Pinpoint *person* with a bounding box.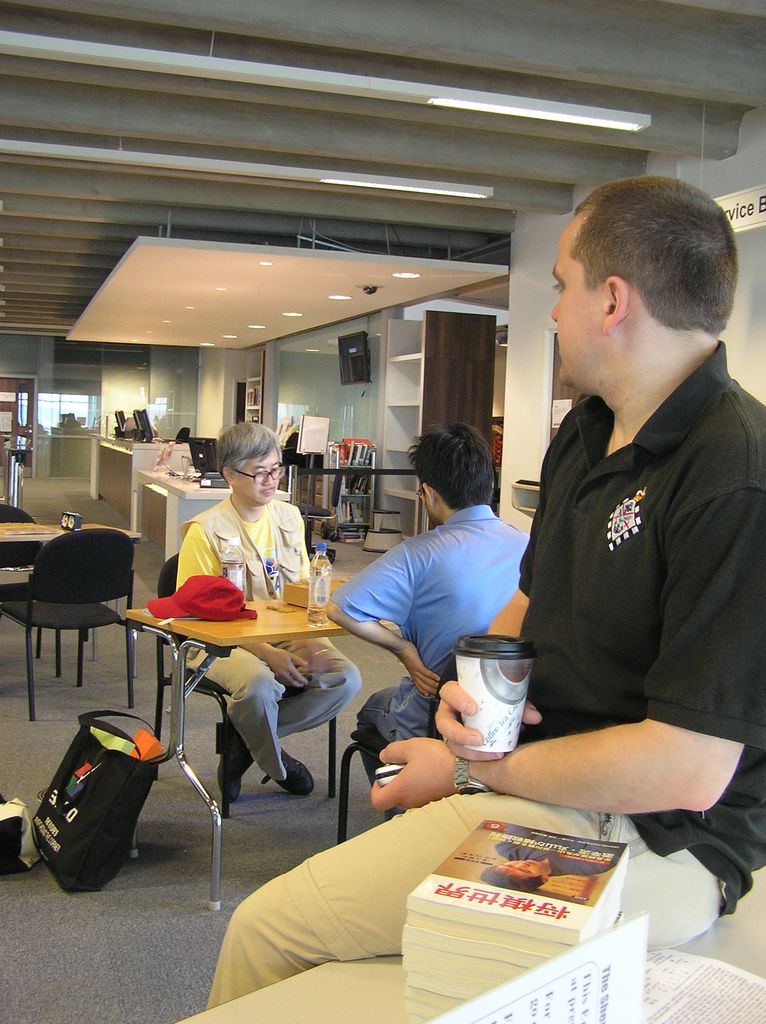
172 175 765 1023.
